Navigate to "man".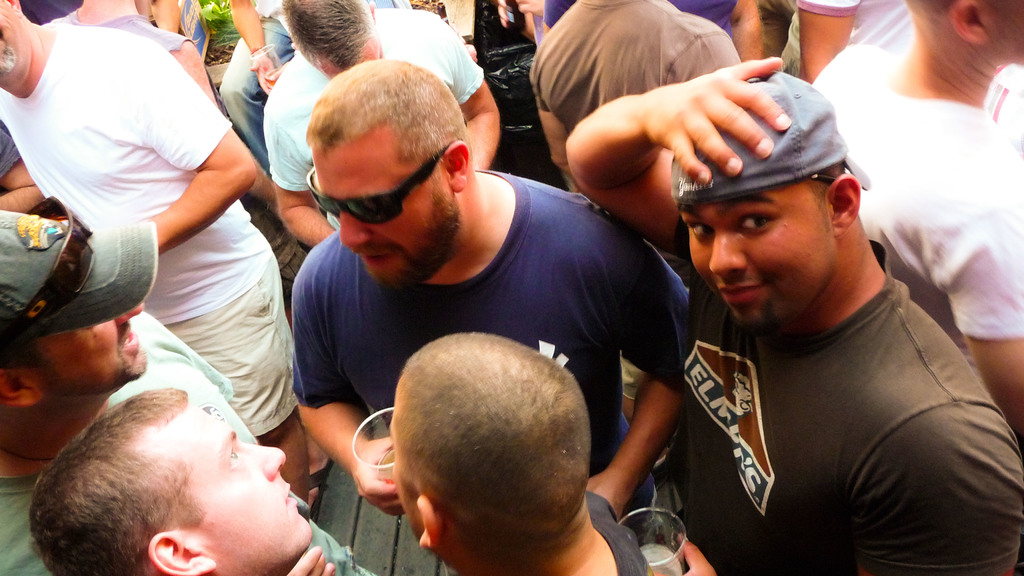
Navigation target: {"left": 0, "top": 0, "right": 310, "bottom": 498}.
